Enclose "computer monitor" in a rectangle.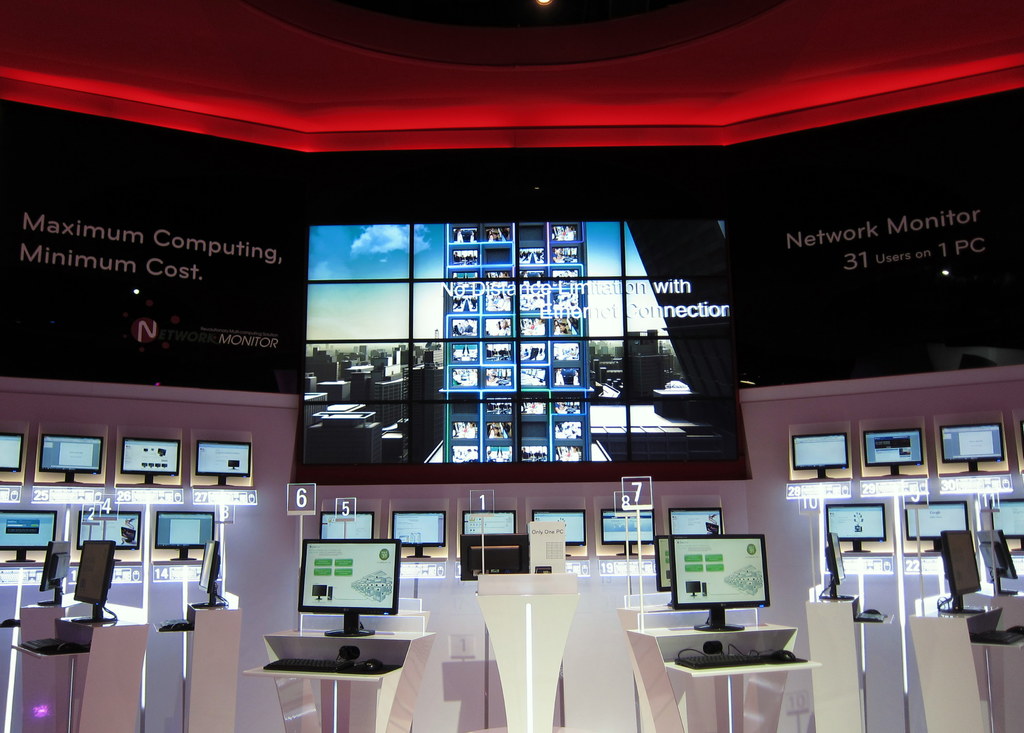
region(938, 531, 984, 595).
